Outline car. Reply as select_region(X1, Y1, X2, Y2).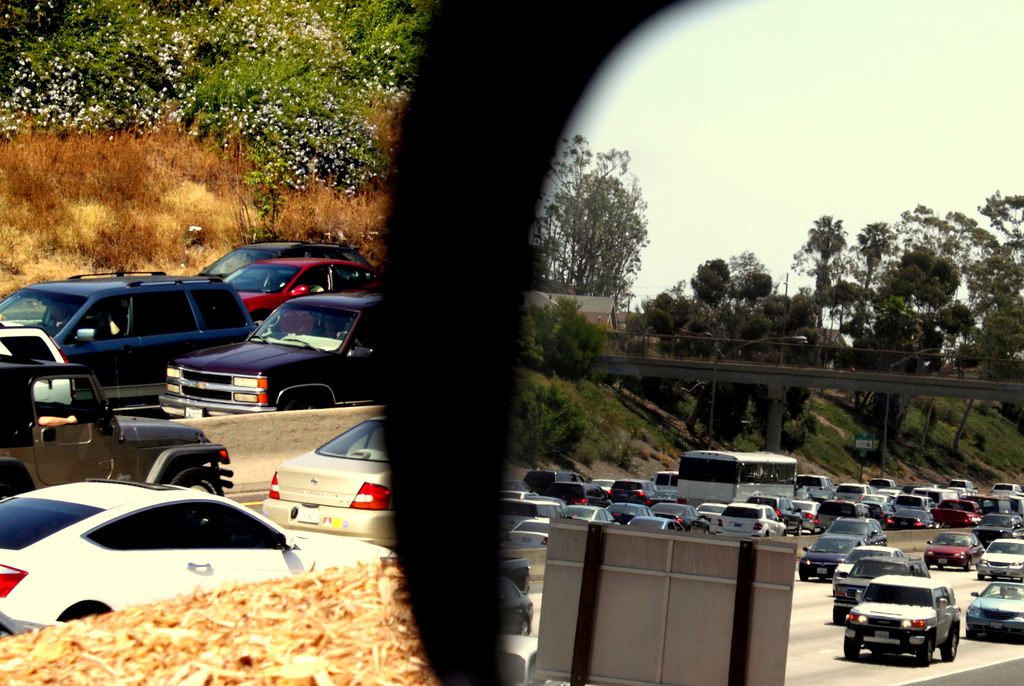
select_region(227, 258, 384, 322).
